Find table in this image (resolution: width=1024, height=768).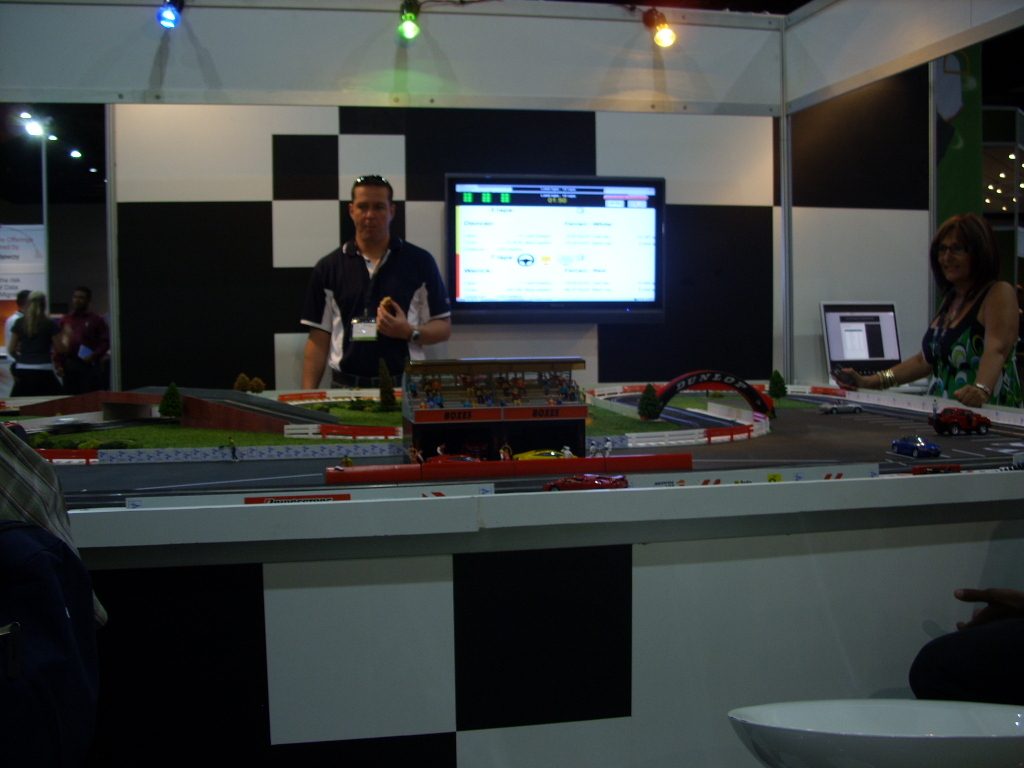
<box>0,387,1023,767</box>.
